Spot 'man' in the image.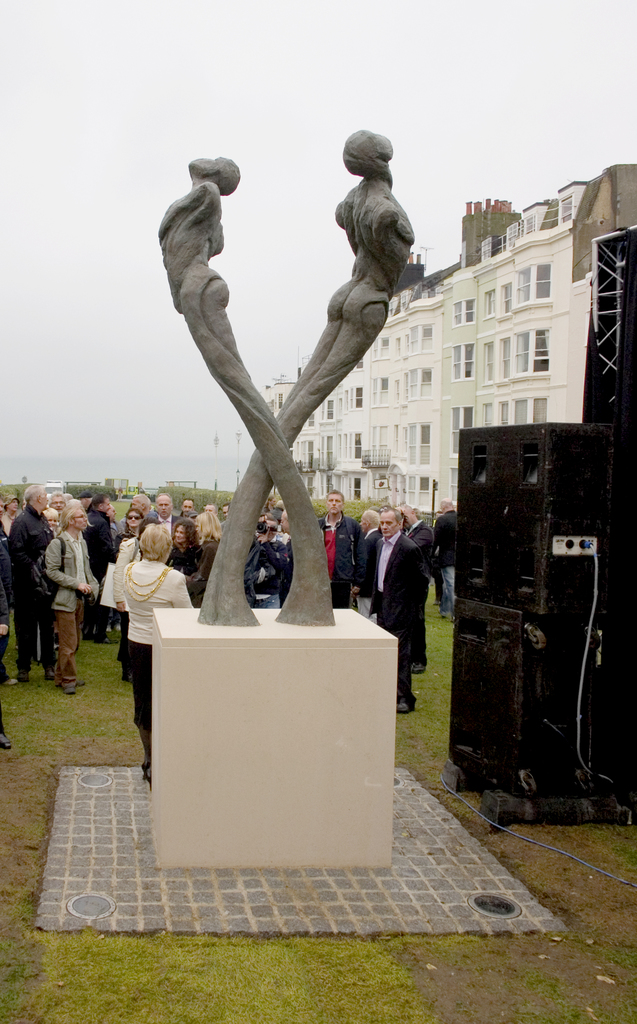
'man' found at select_region(45, 496, 95, 695).
